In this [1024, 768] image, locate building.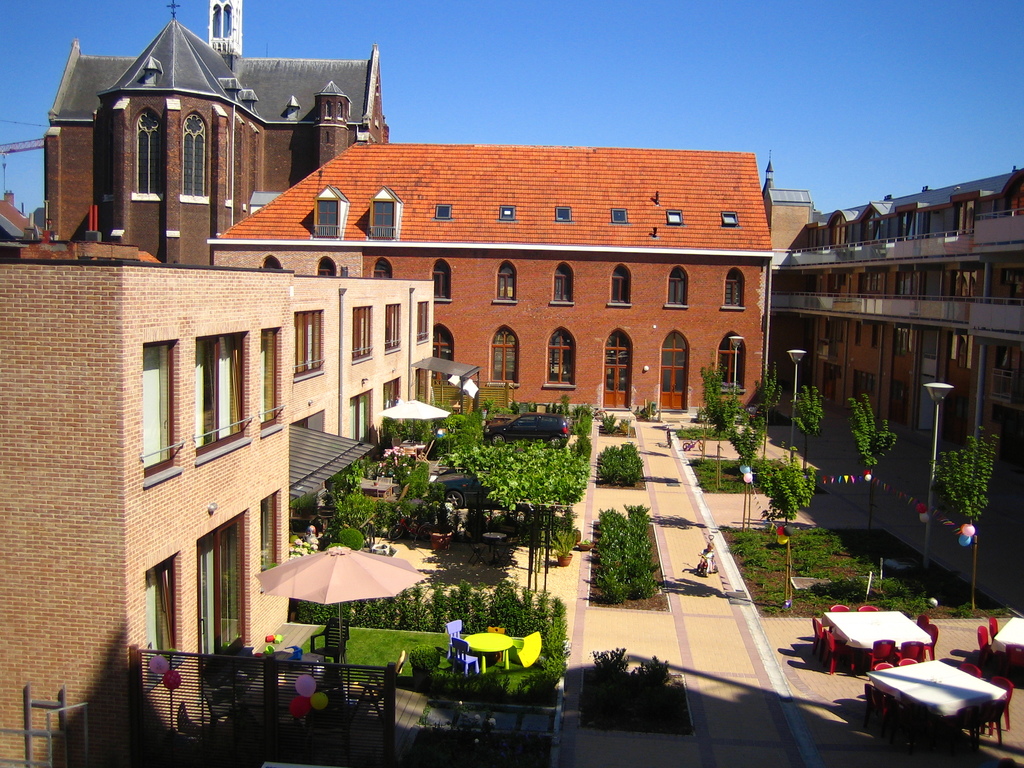
Bounding box: select_region(204, 141, 769, 412).
